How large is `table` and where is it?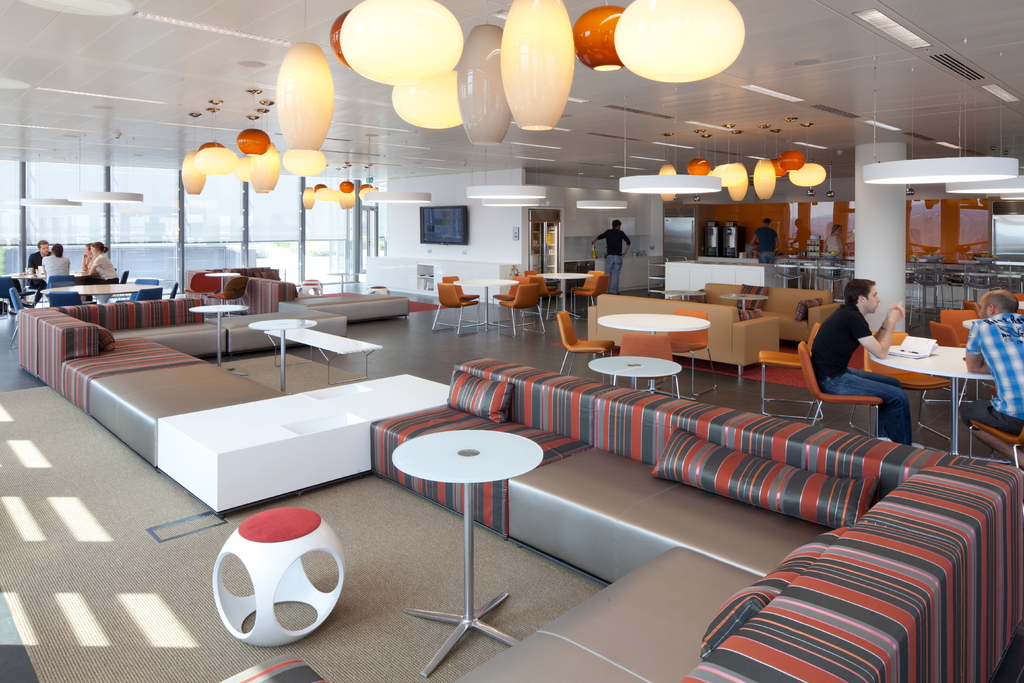
Bounding box: [254,319,320,395].
